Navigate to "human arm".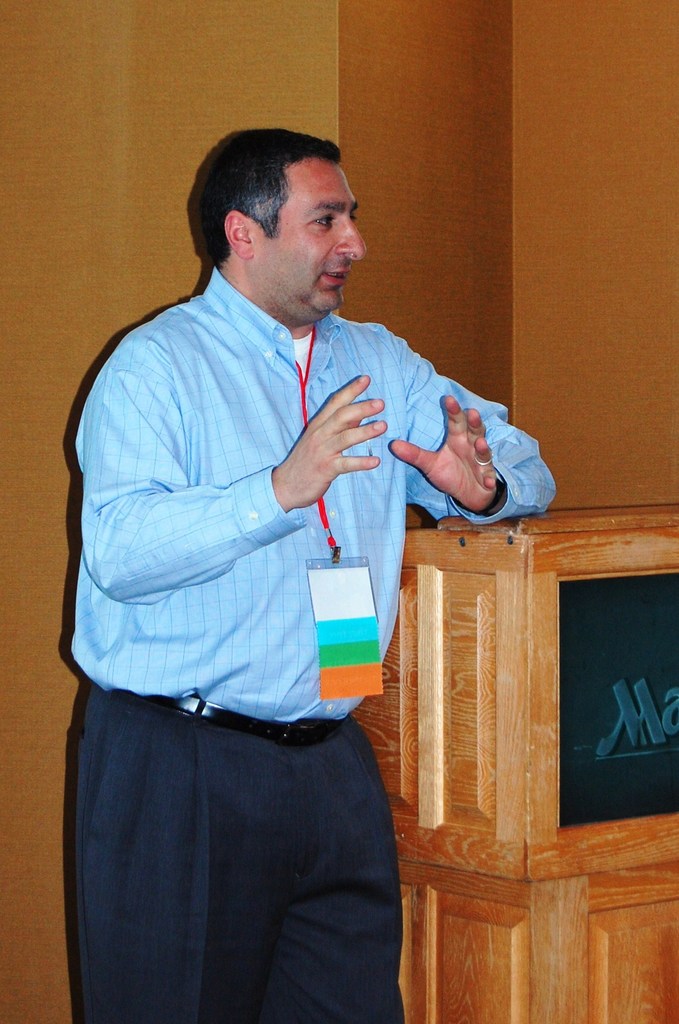
Navigation target: crop(379, 328, 551, 531).
